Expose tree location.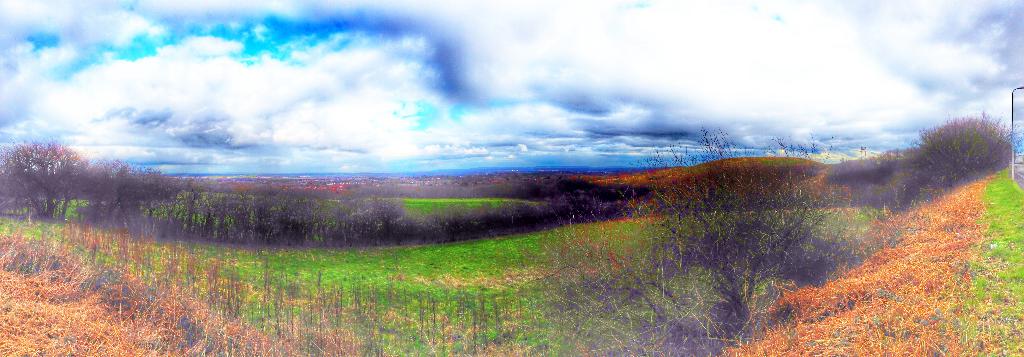
Exposed at (left=553, top=114, right=858, bottom=356).
